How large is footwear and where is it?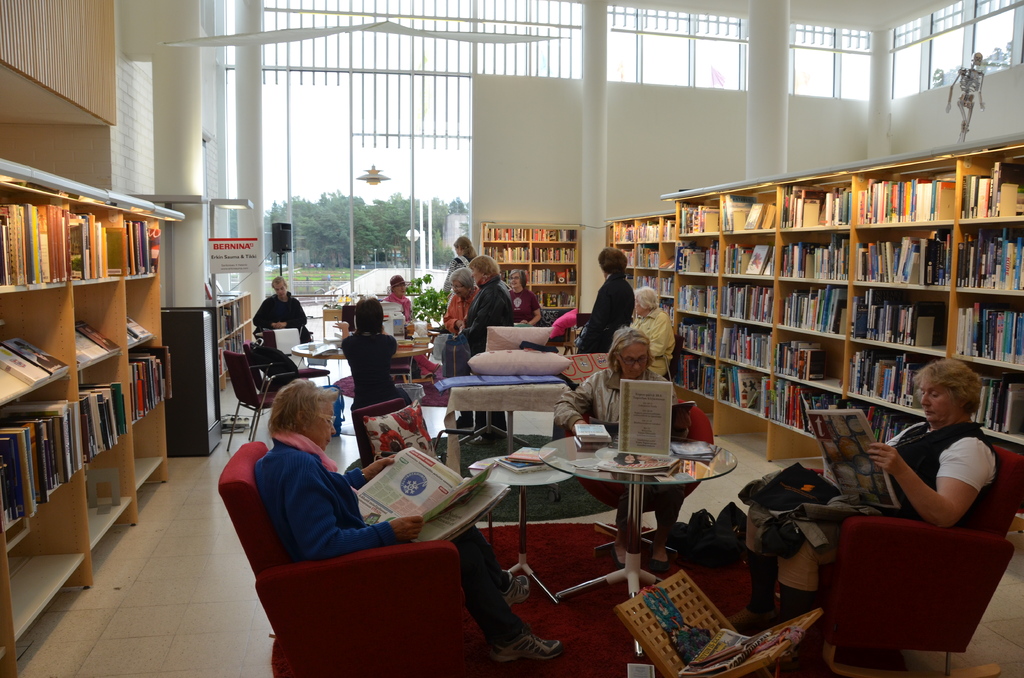
Bounding box: (x1=609, y1=541, x2=626, y2=570).
